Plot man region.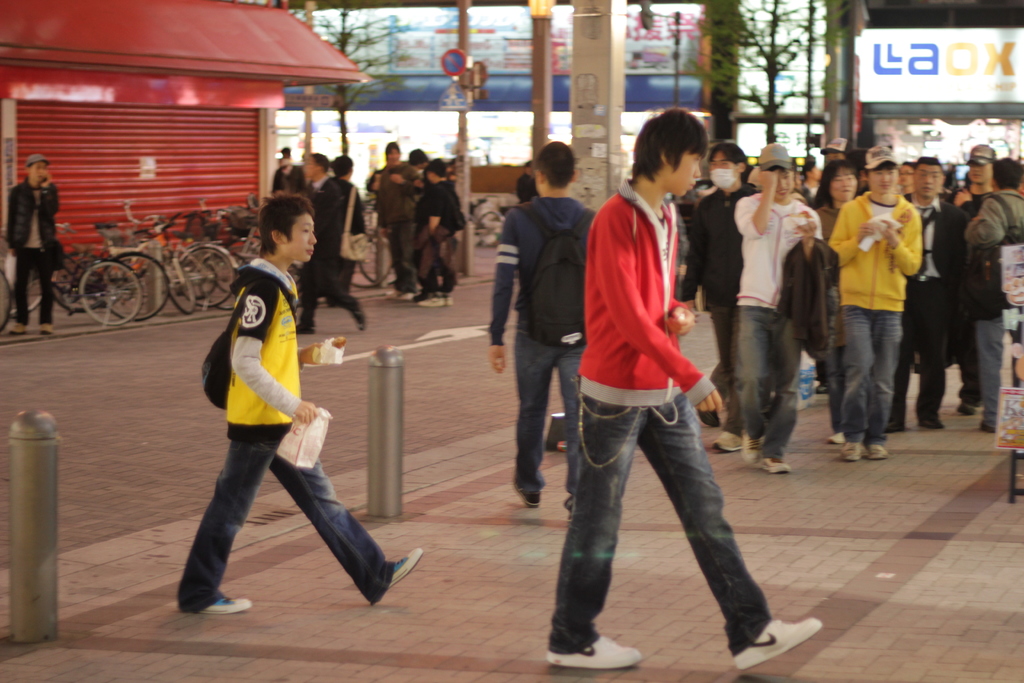
Plotted at [297, 153, 332, 201].
